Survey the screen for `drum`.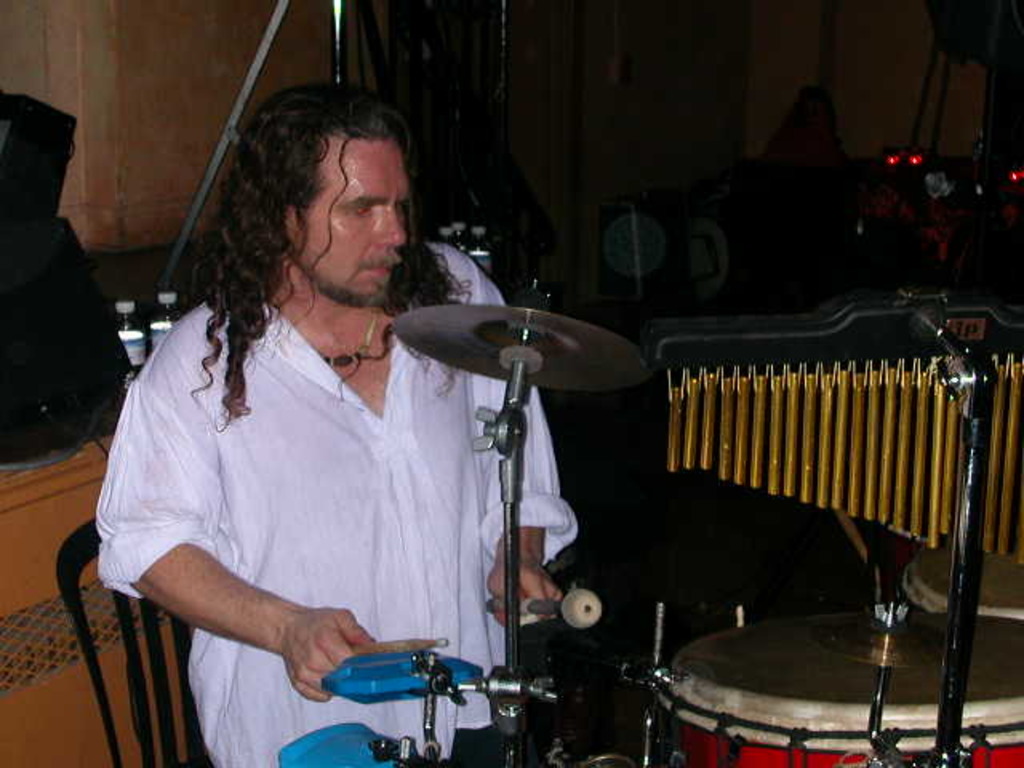
Survey found: <box>902,536,1022,621</box>.
